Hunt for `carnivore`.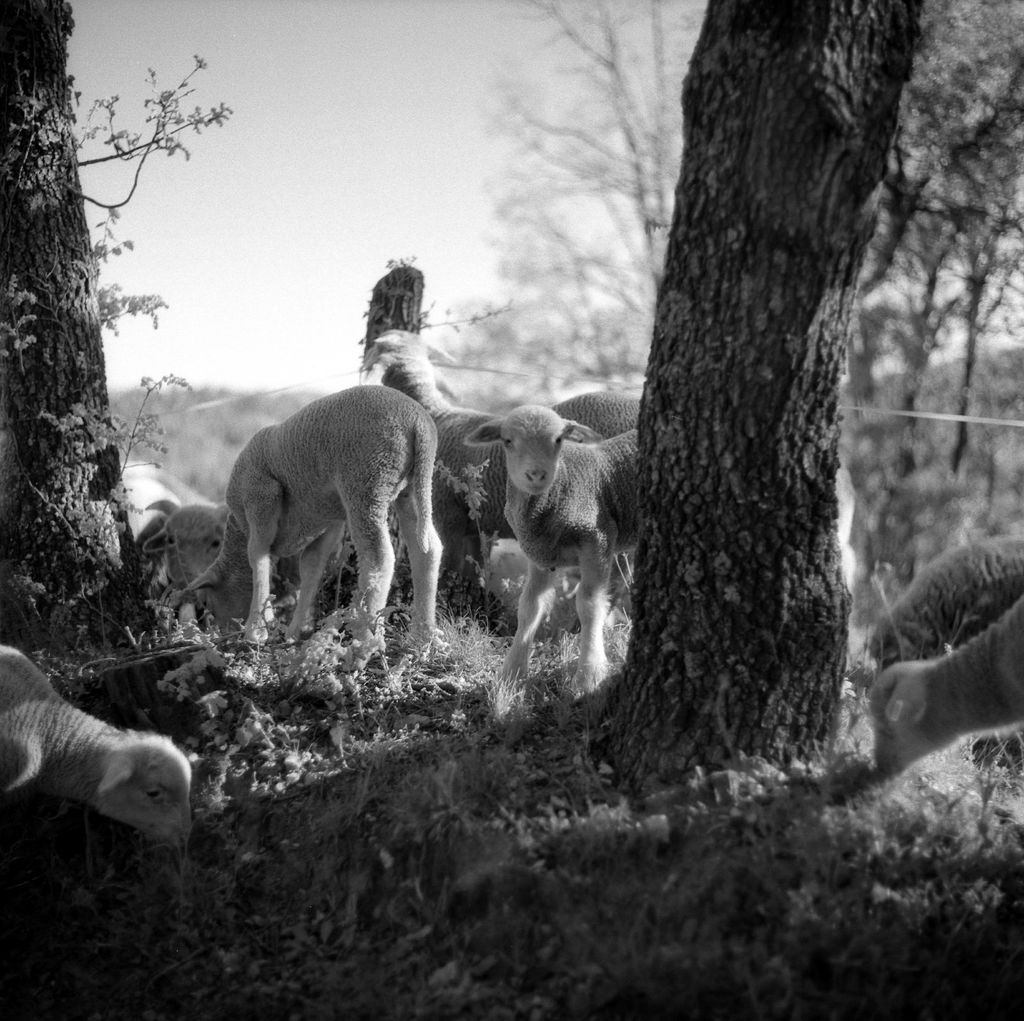
Hunted down at [214, 380, 458, 651].
